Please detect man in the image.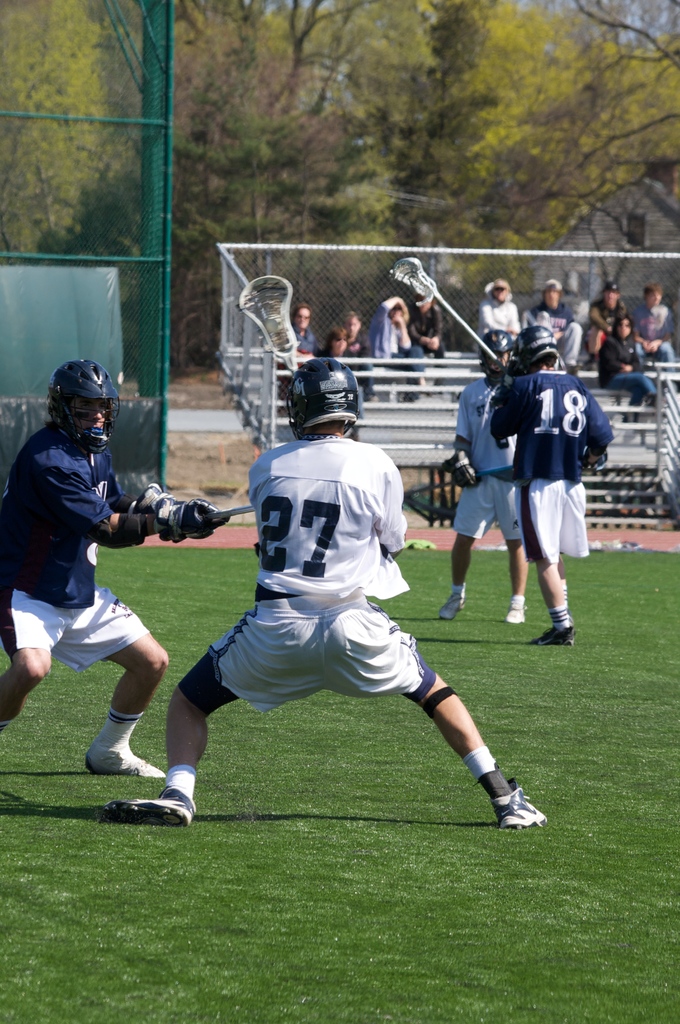
(448, 332, 529, 621).
